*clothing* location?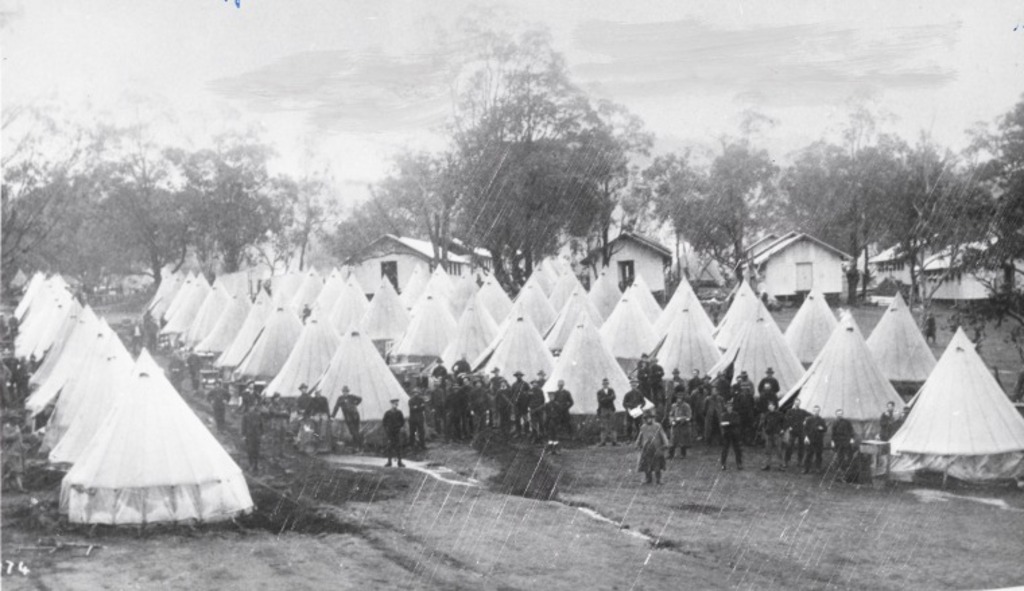
Rect(384, 411, 404, 467)
